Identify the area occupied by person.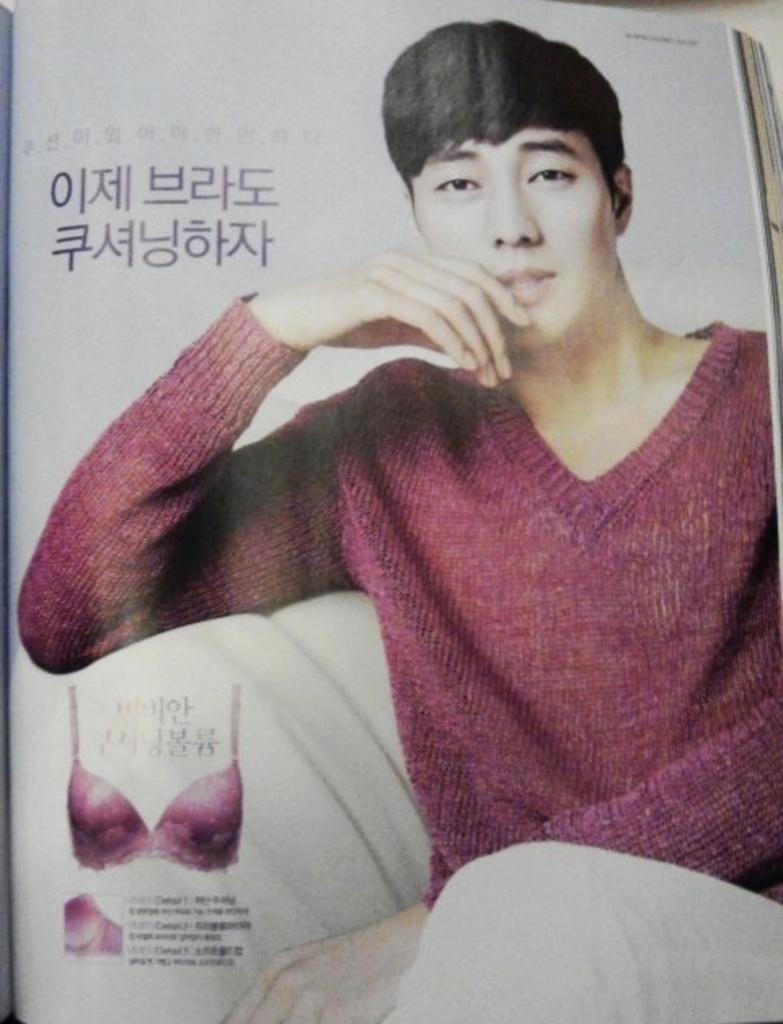
Area: (54,34,782,925).
